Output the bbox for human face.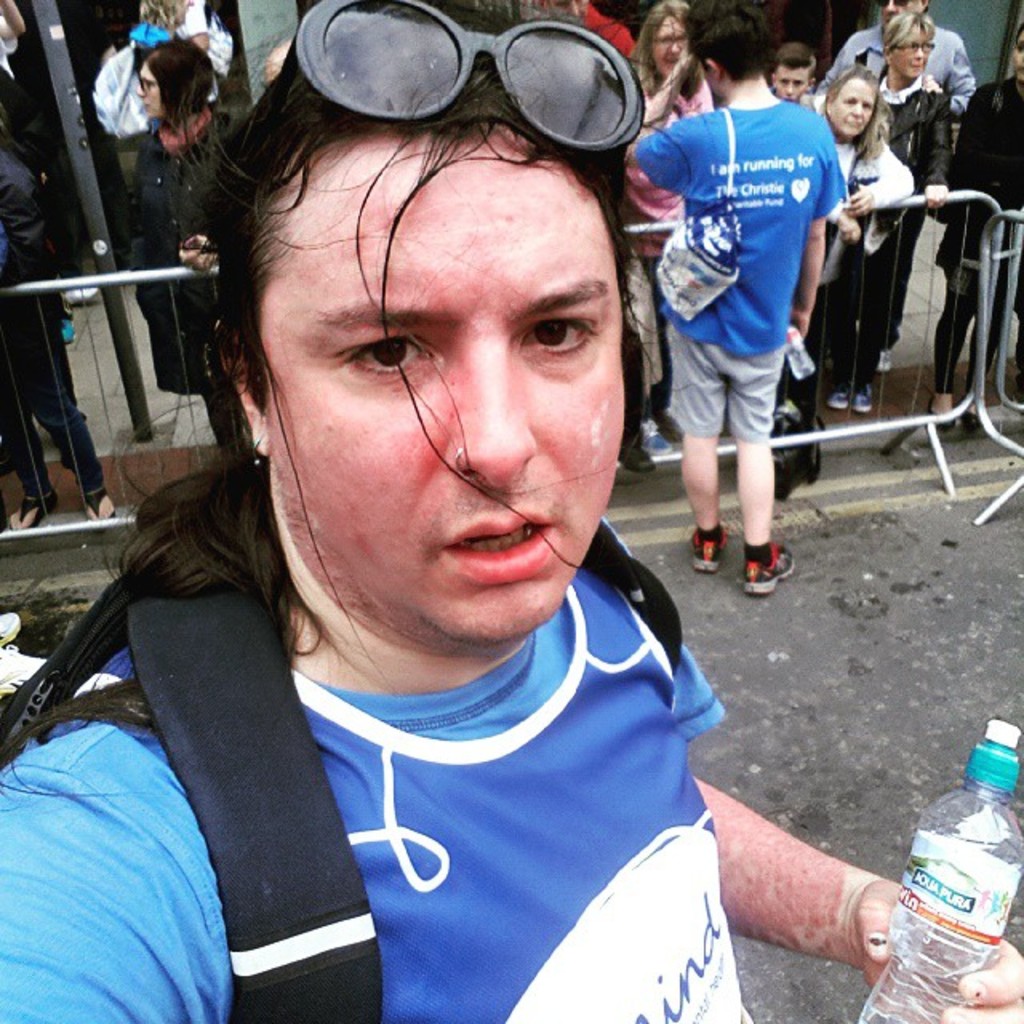
[left=829, top=80, right=882, bottom=134].
